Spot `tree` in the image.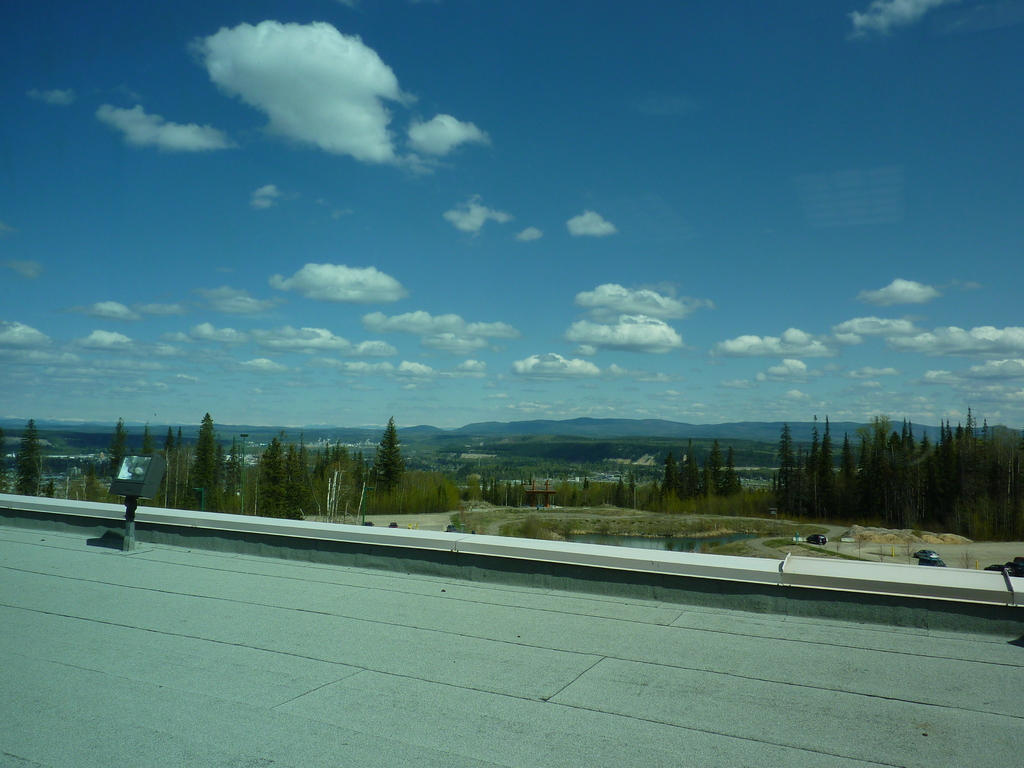
`tree` found at bbox=[111, 414, 125, 474].
